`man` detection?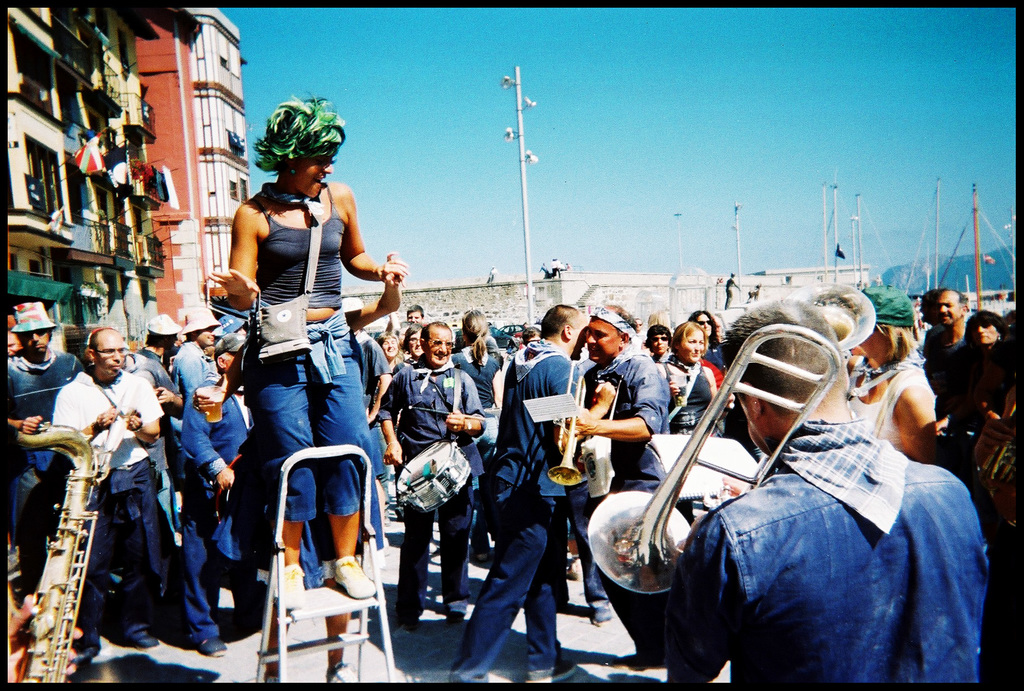
(x1=536, y1=314, x2=700, y2=665)
